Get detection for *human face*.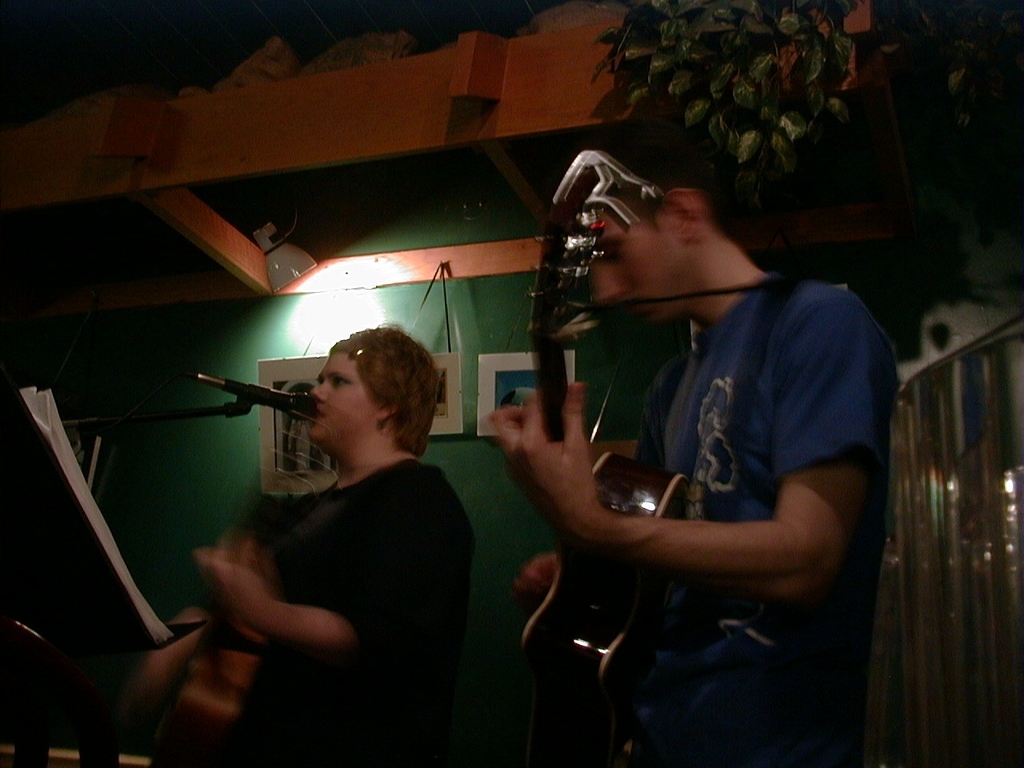
Detection: rect(306, 349, 373, 446).
